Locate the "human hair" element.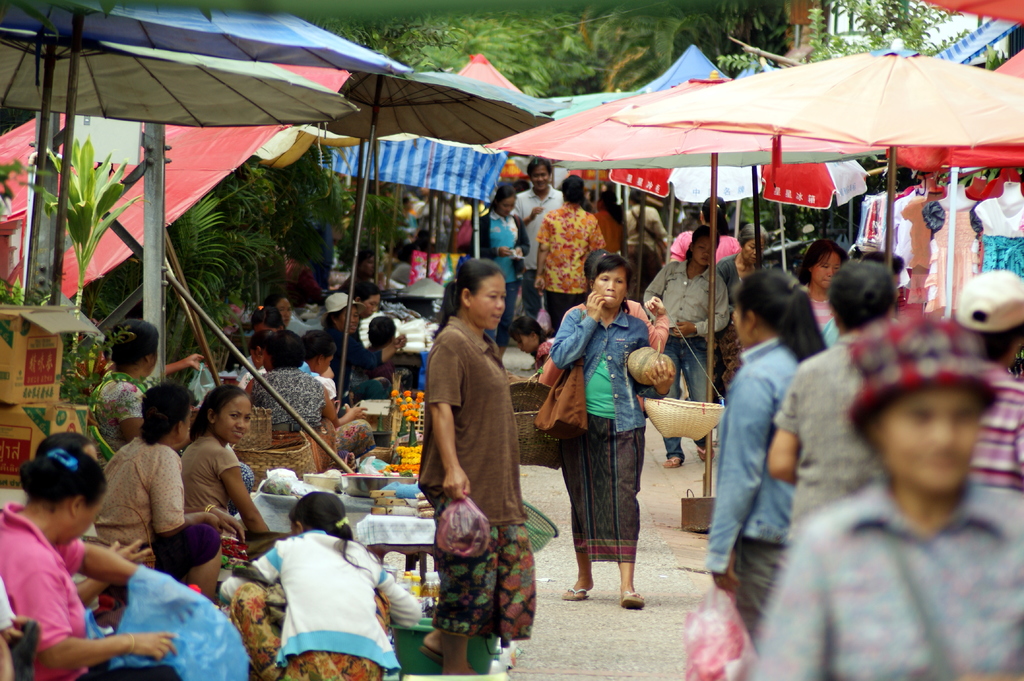
Element bbox: 593/252/638/317.
